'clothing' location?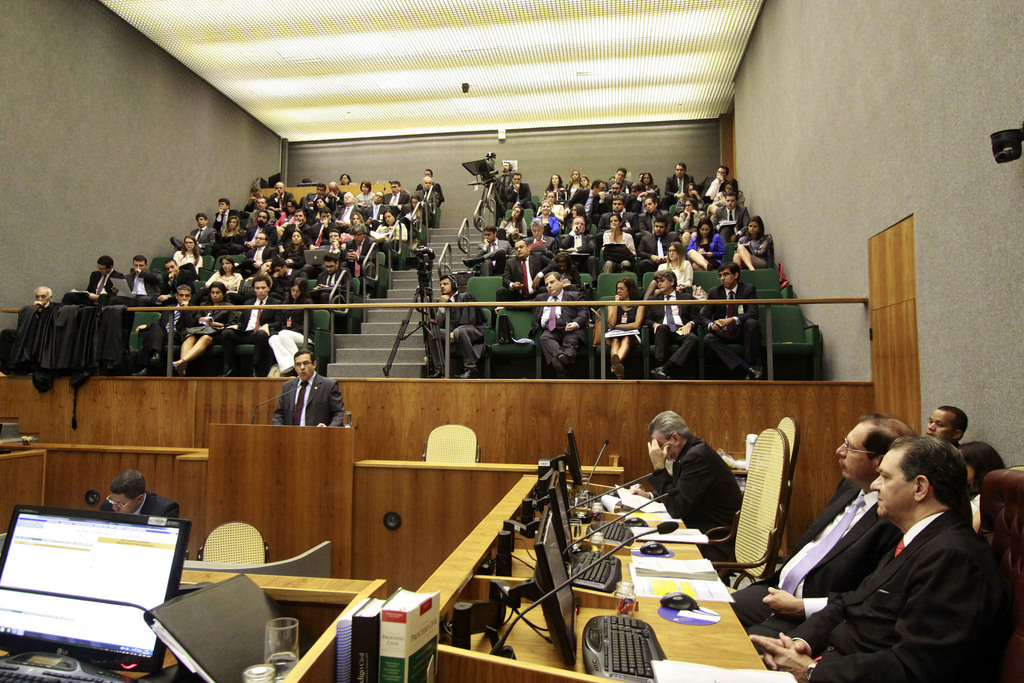
rect(384, 192, 412, 209)
